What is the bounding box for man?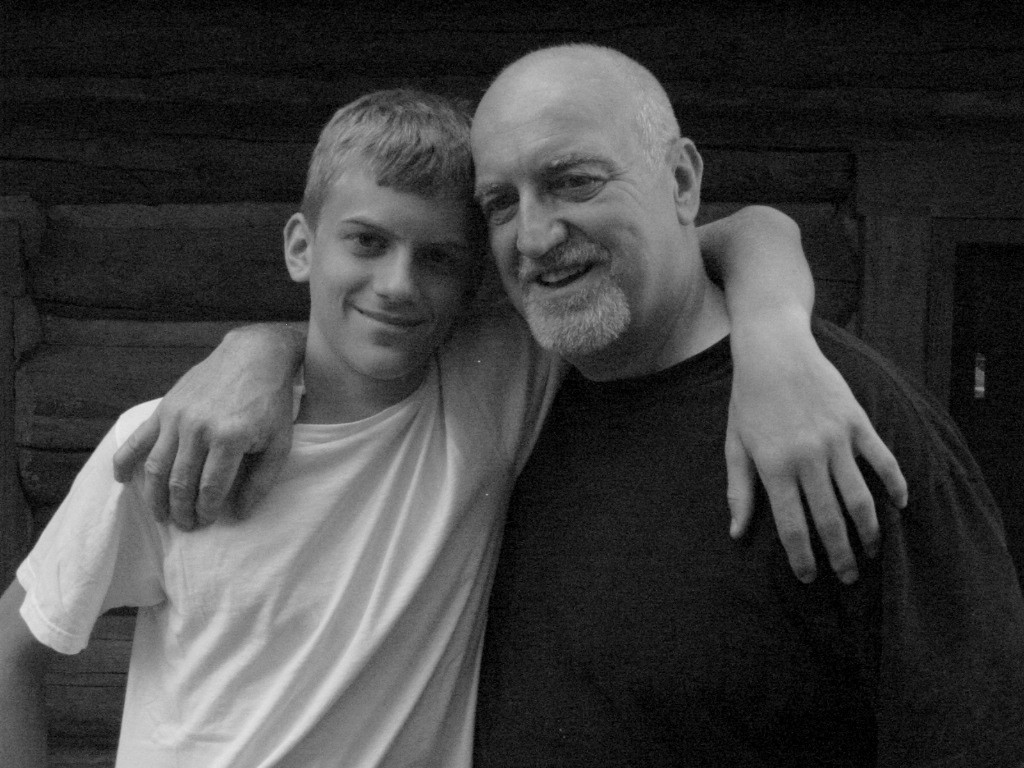
bbox=(0, 77, 909, 767).
